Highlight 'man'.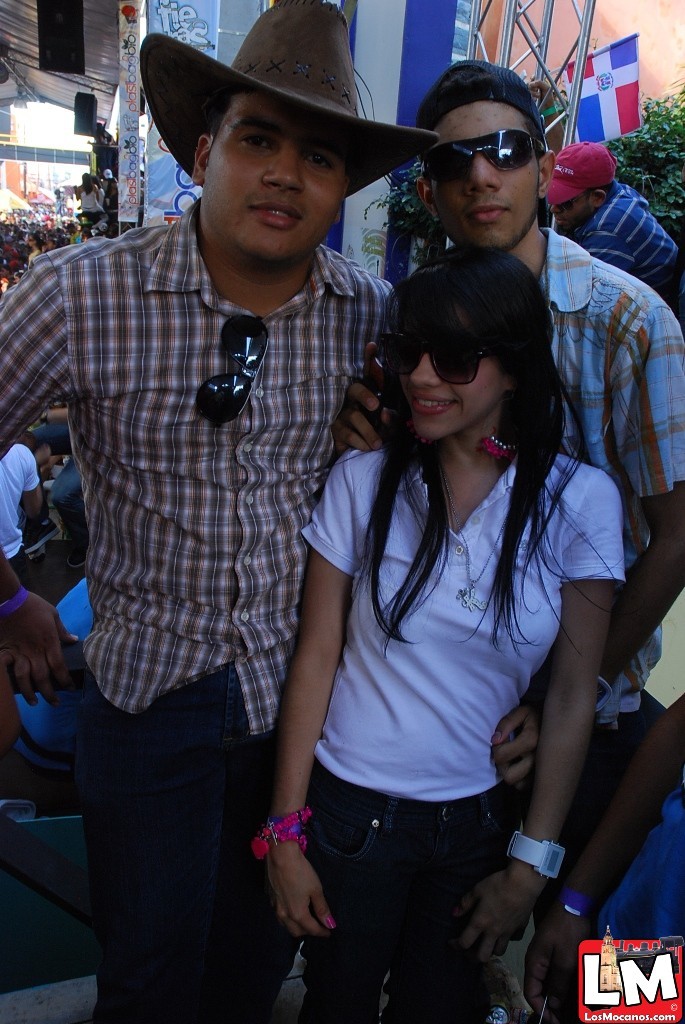
Highlighted region: 318 54 684 806.
